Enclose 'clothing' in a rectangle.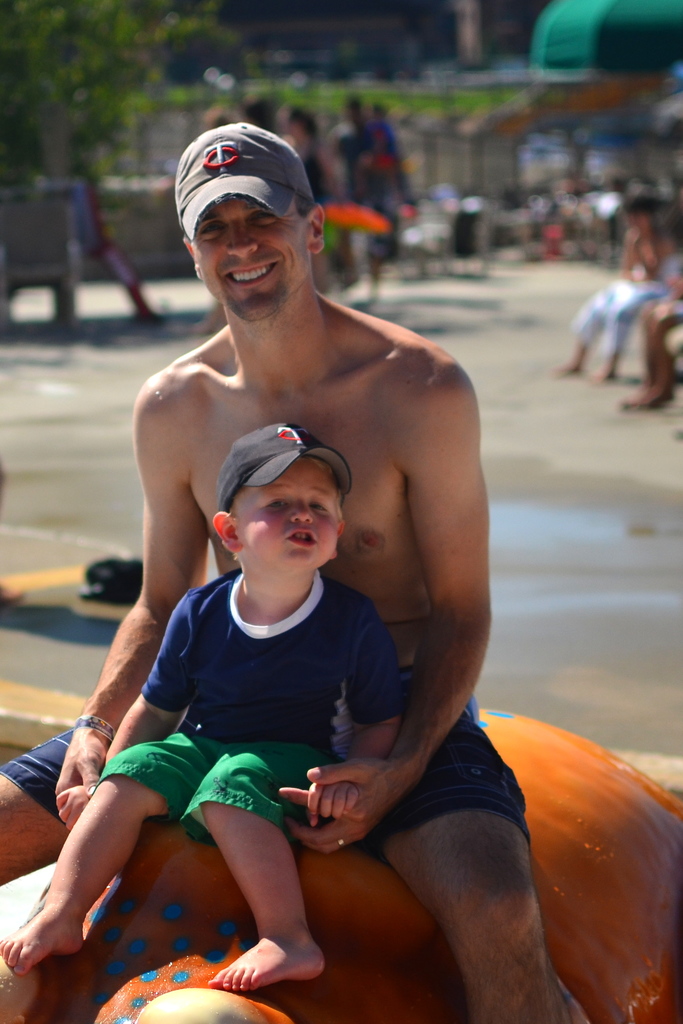
bbox(0, 690, 535, 870).
